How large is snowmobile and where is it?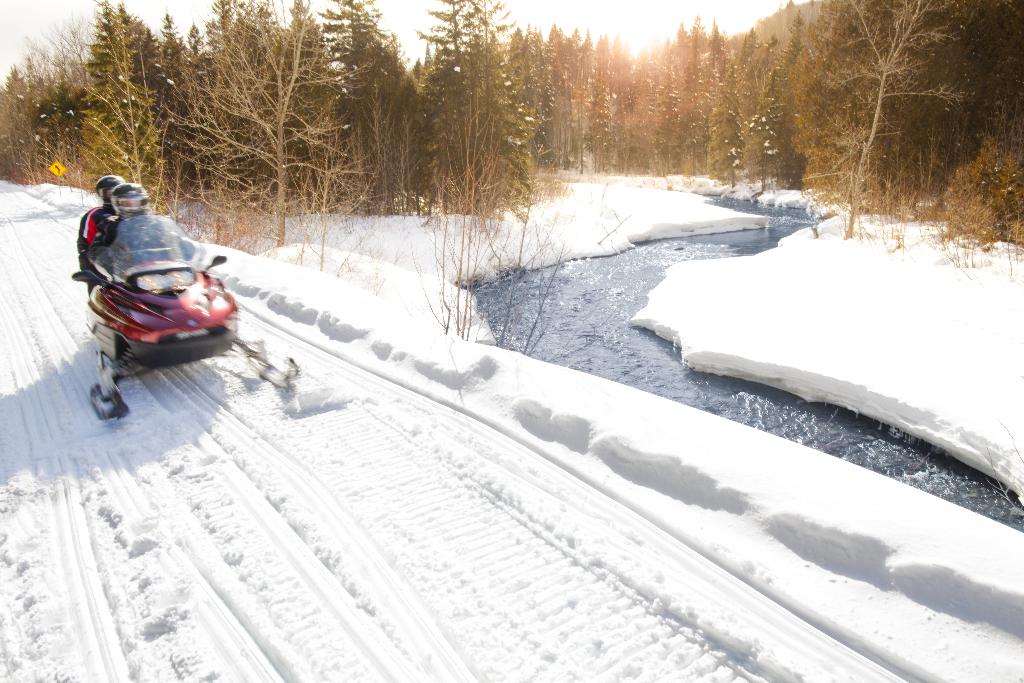
Bounding box: bbox(71, 215, 301, 420).
